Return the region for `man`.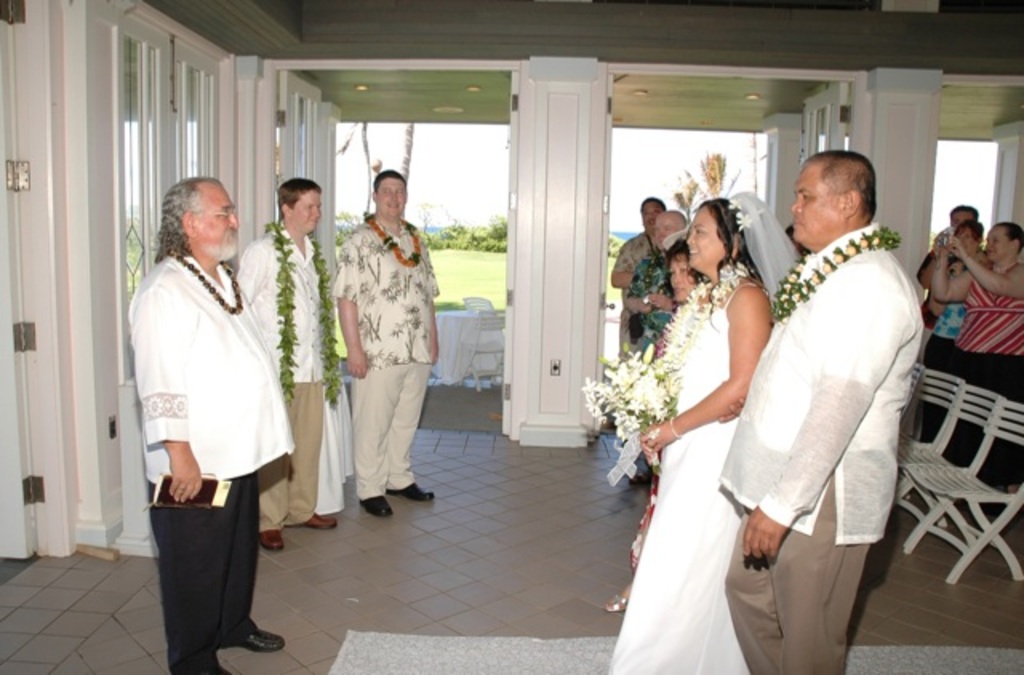
<bbox>715, 128, 922, 667</bbox>.
